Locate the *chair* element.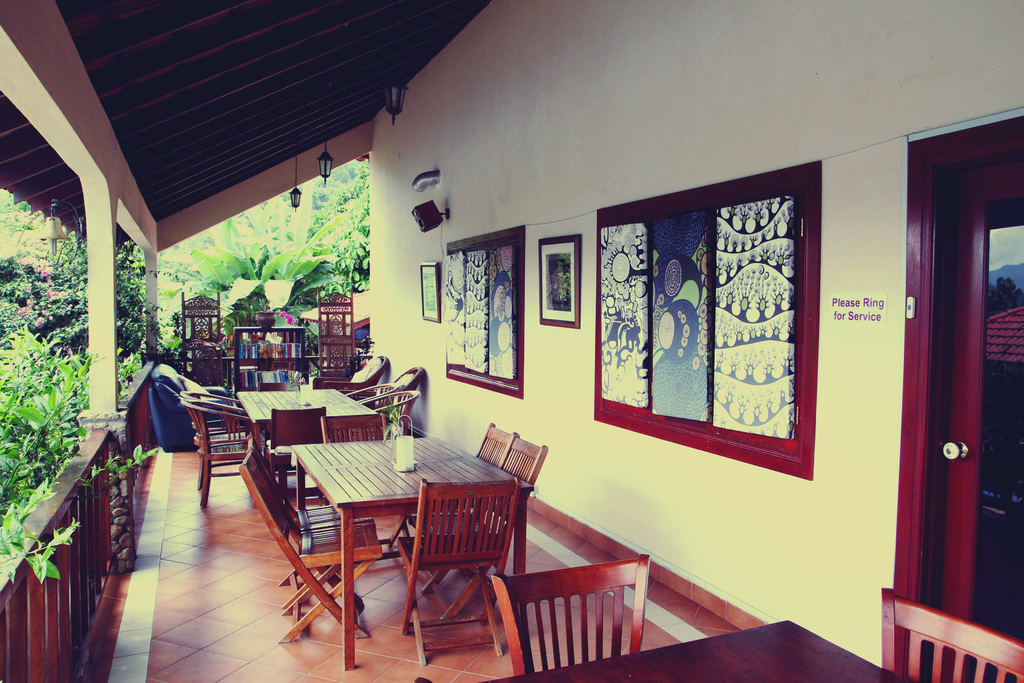
Element bbox: (x1=358, y1=384, x2=419, y2=437).
